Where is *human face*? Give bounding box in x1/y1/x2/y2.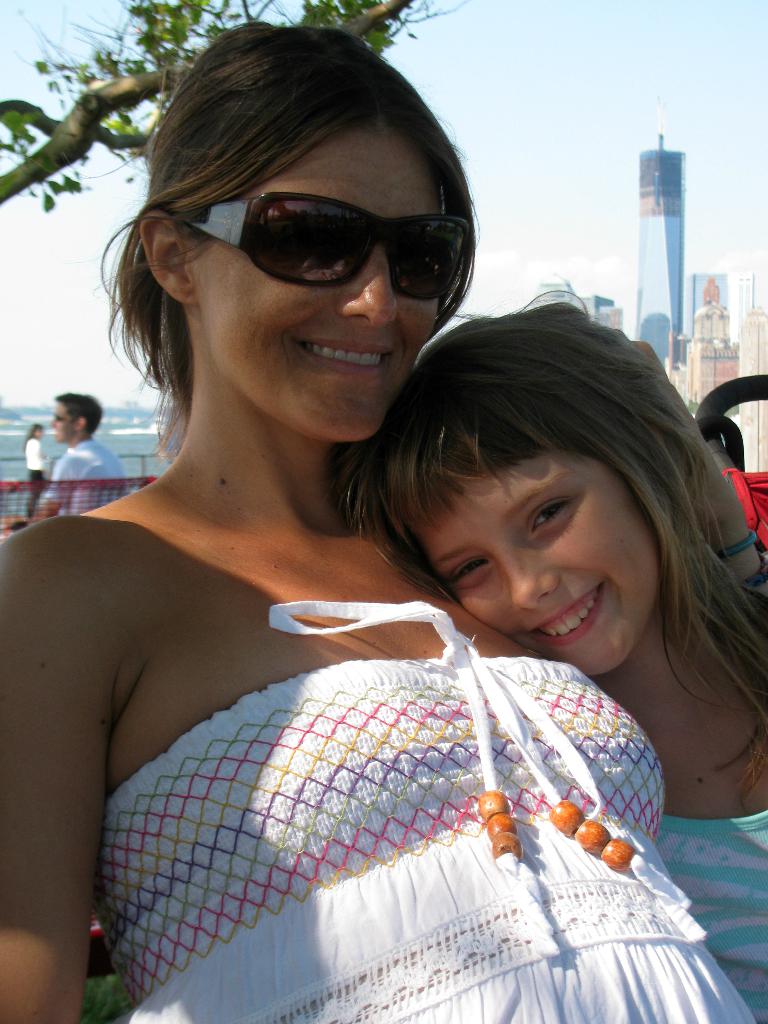
199/129/468/442.
